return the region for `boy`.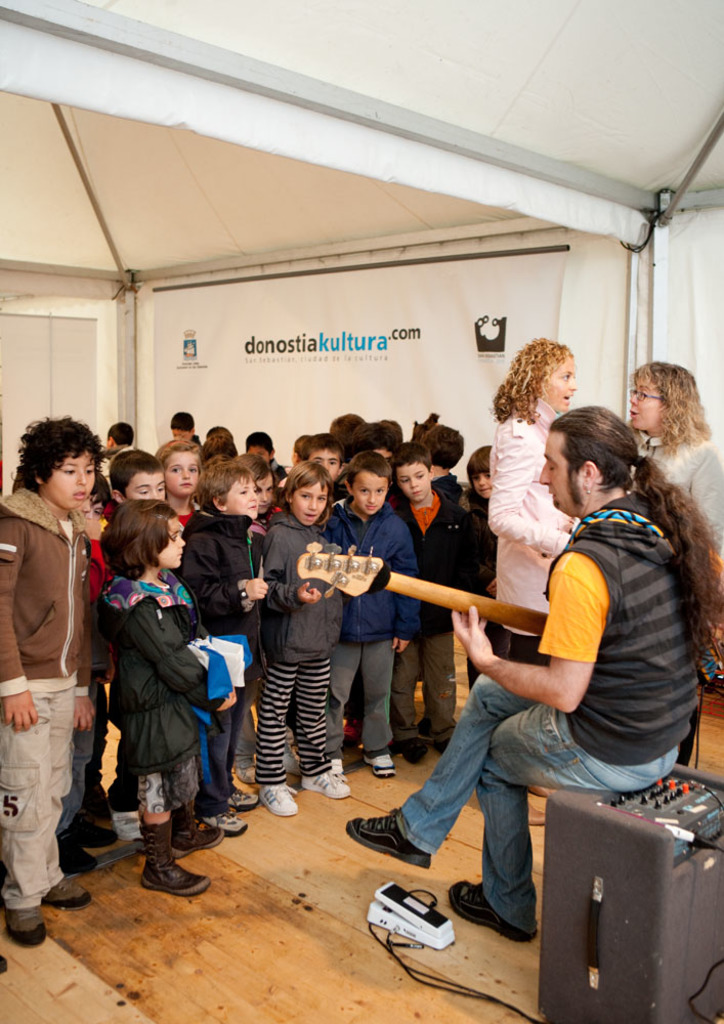
[52,498,120,871].
